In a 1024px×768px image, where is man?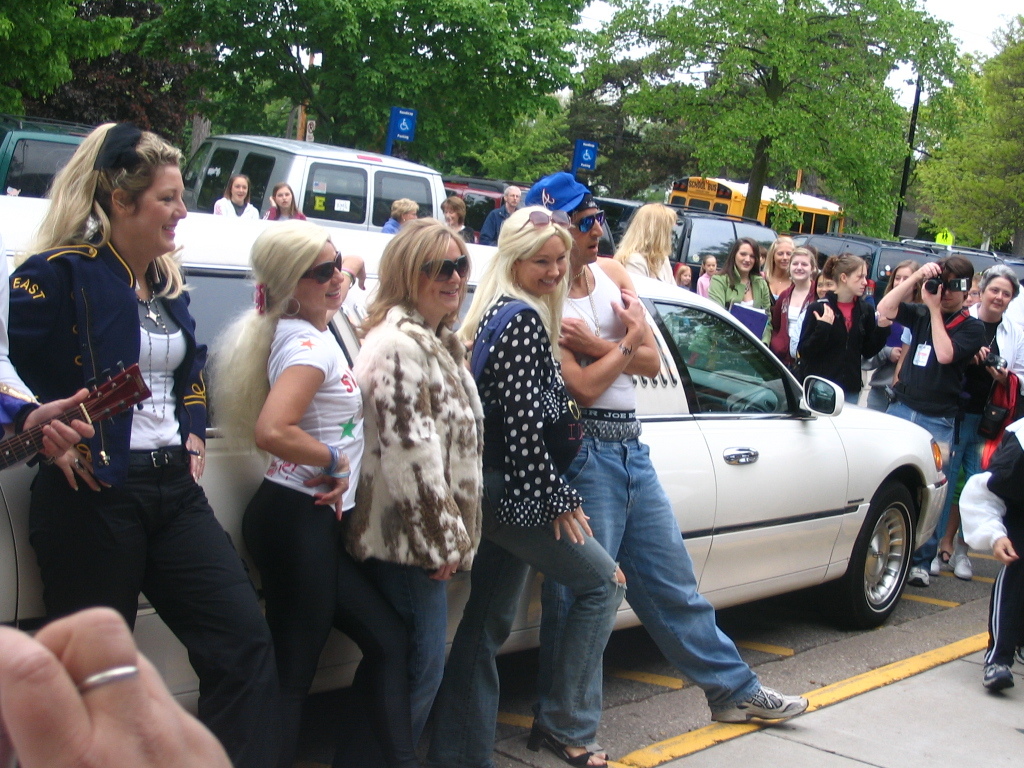
{"x1": 520, "y1": 171, "x2": 808, "y2": 731}.
